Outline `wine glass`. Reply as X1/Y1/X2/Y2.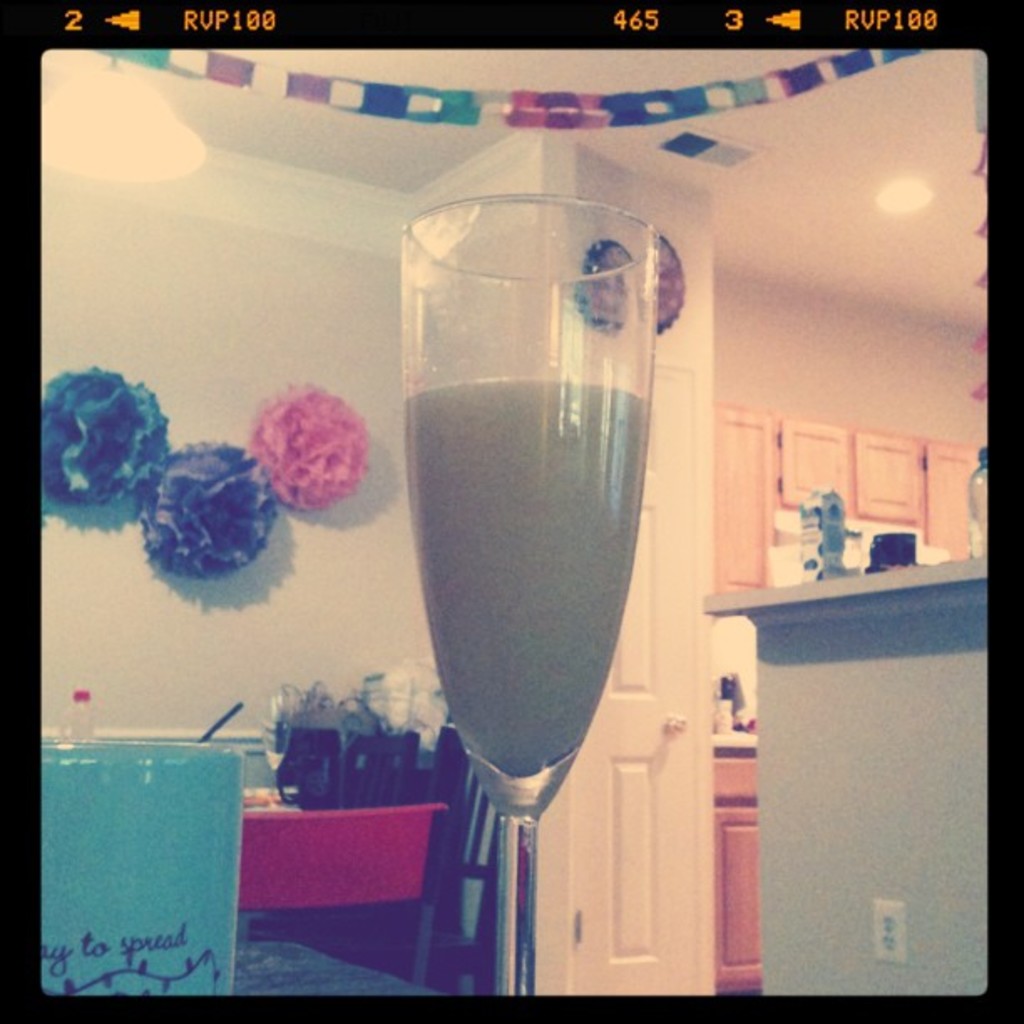
400/199/653/1004.
